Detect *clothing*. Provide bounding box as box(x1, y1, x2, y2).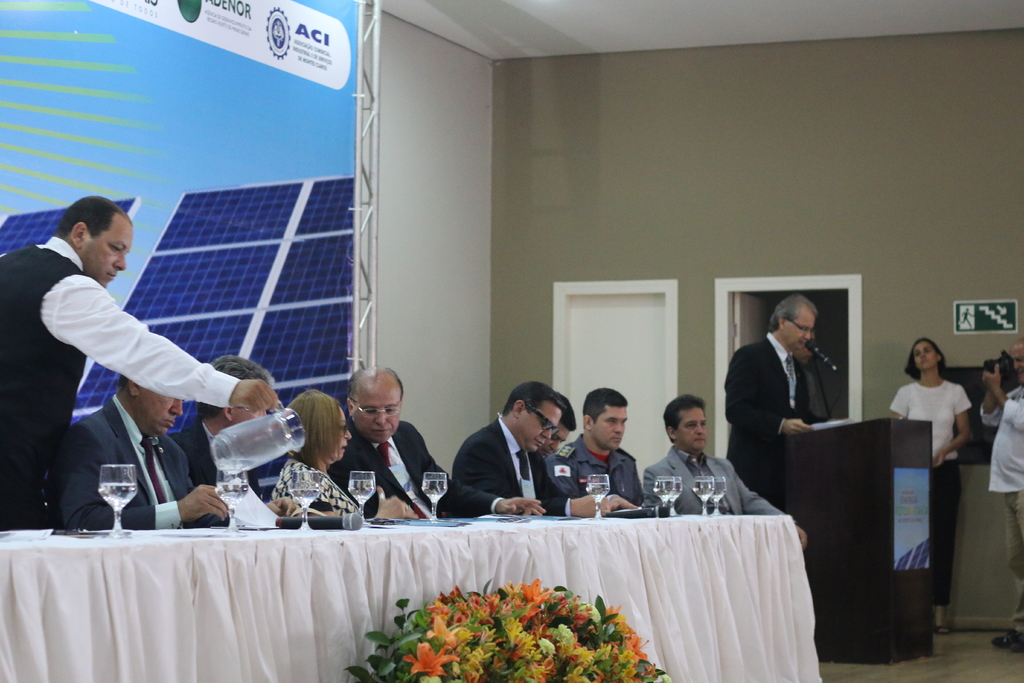
box(49, 393, 195, 534).
